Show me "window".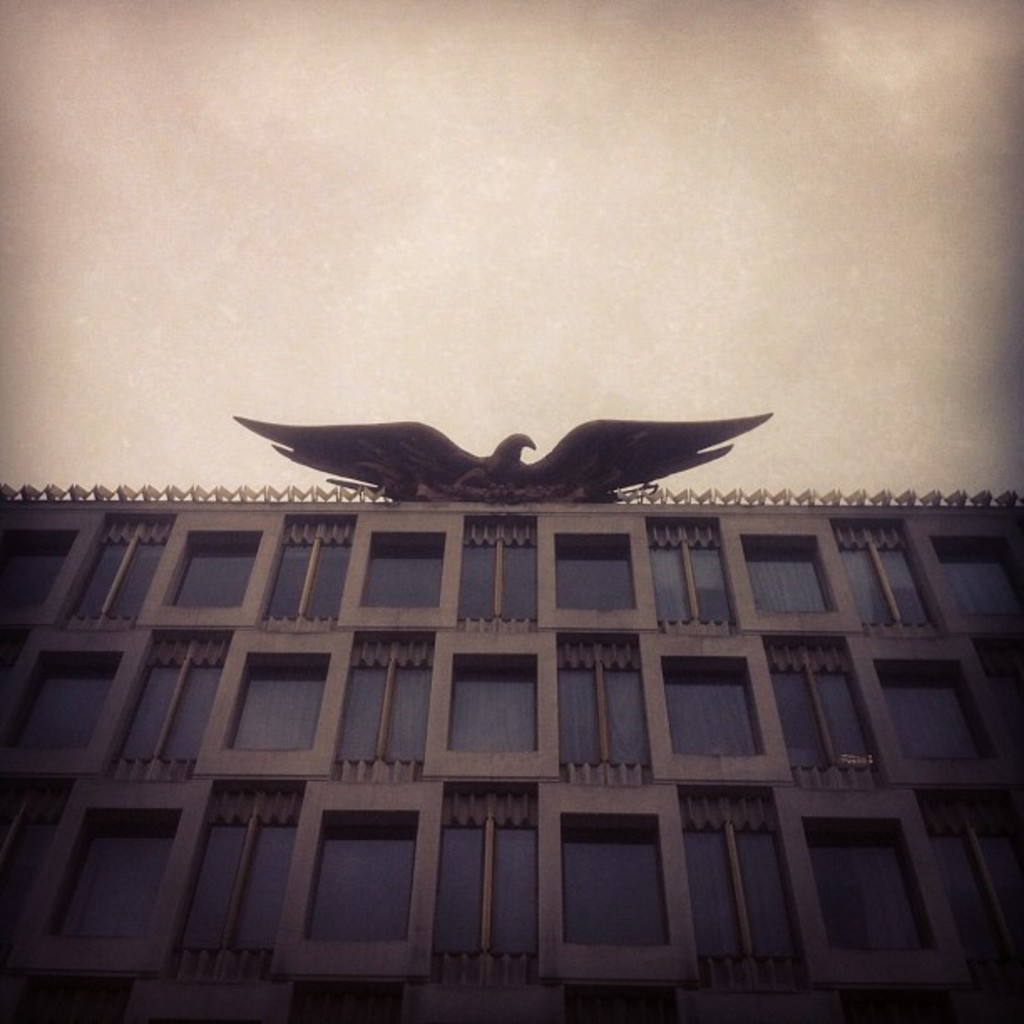
"window" is here: 442/823/532/954.
